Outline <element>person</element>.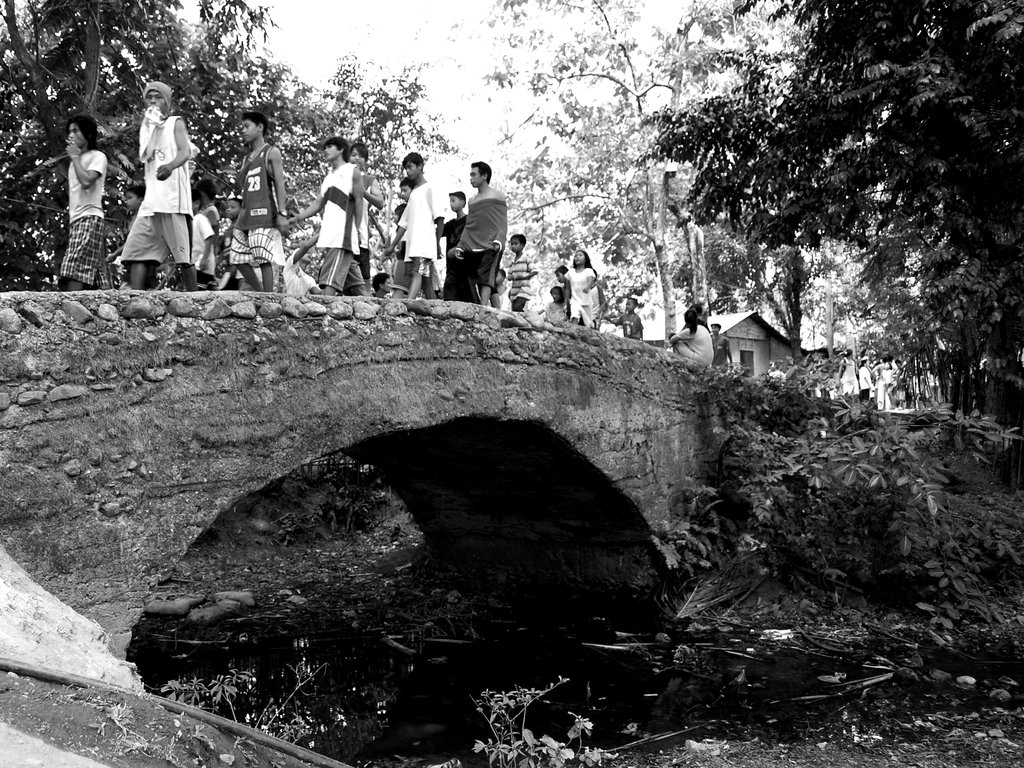
Outline: locate(709, 324, 733, 365).
